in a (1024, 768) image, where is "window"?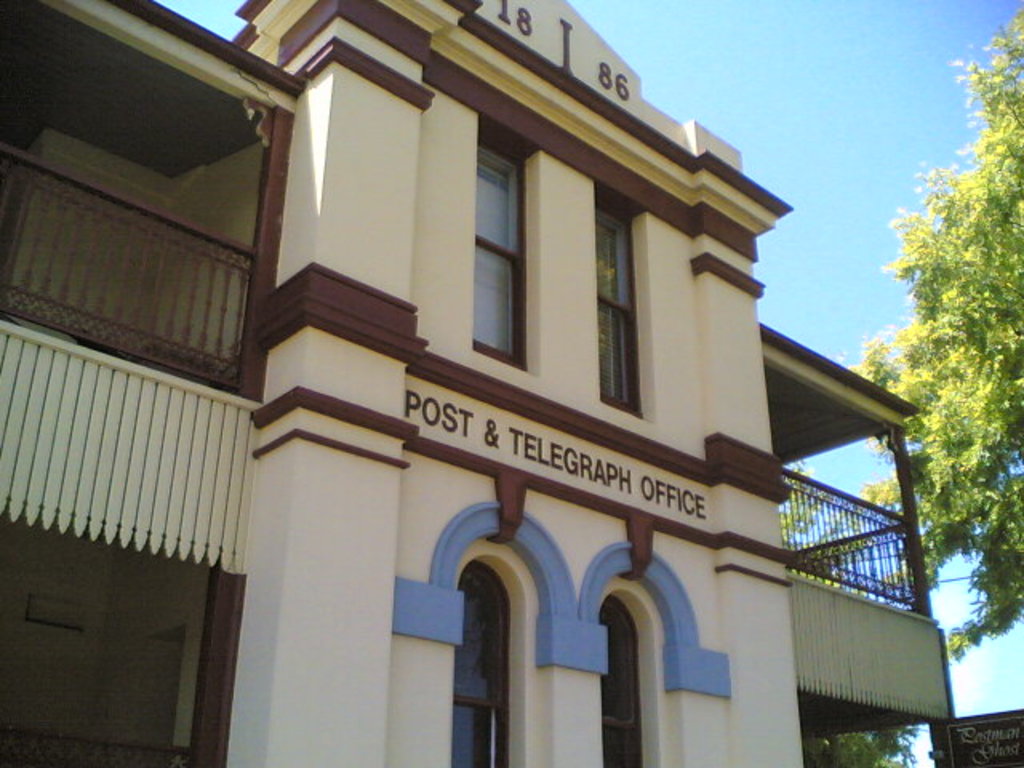
(x1=451, y1=538, x2=552, y2=766).
